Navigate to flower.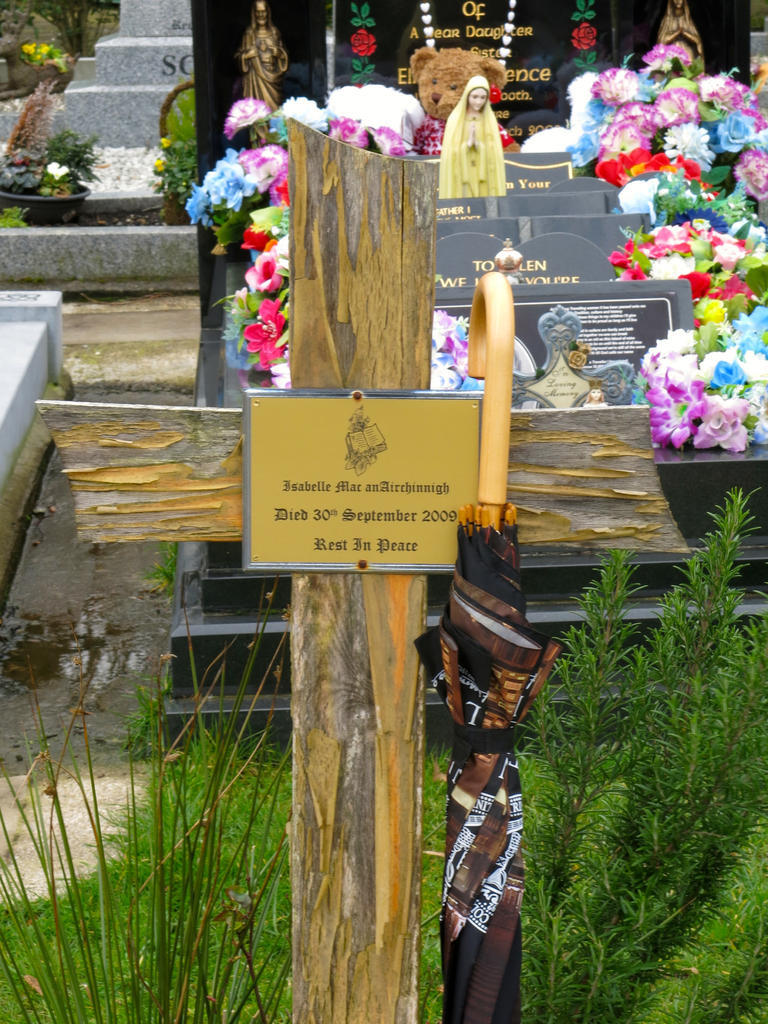
Navigation target: 347, 25, 378, 61.
